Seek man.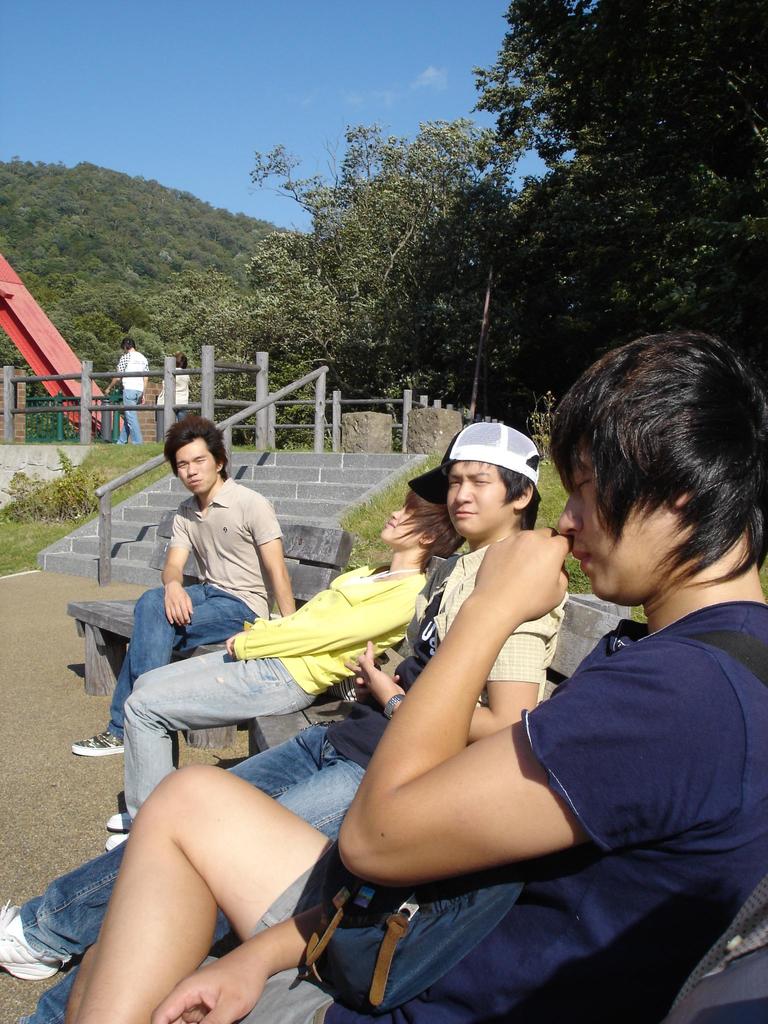
<bbox>57, 314, 767, 1023</bbox>.
